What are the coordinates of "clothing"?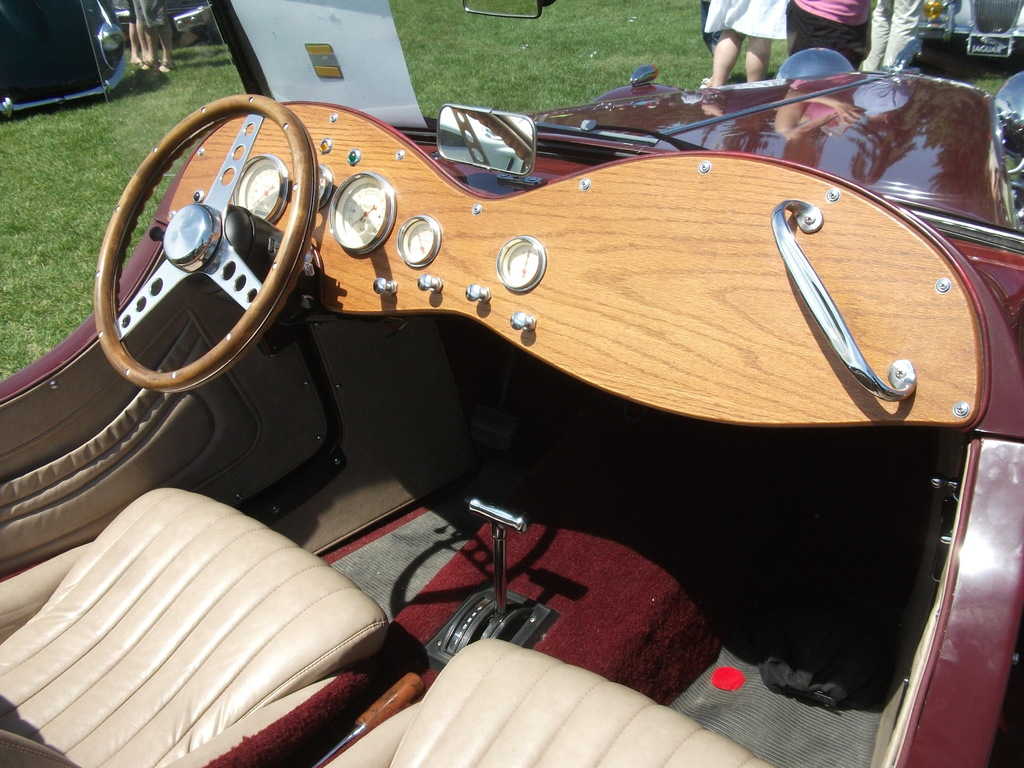
left=793, top=0, right=872, bottom=80.
